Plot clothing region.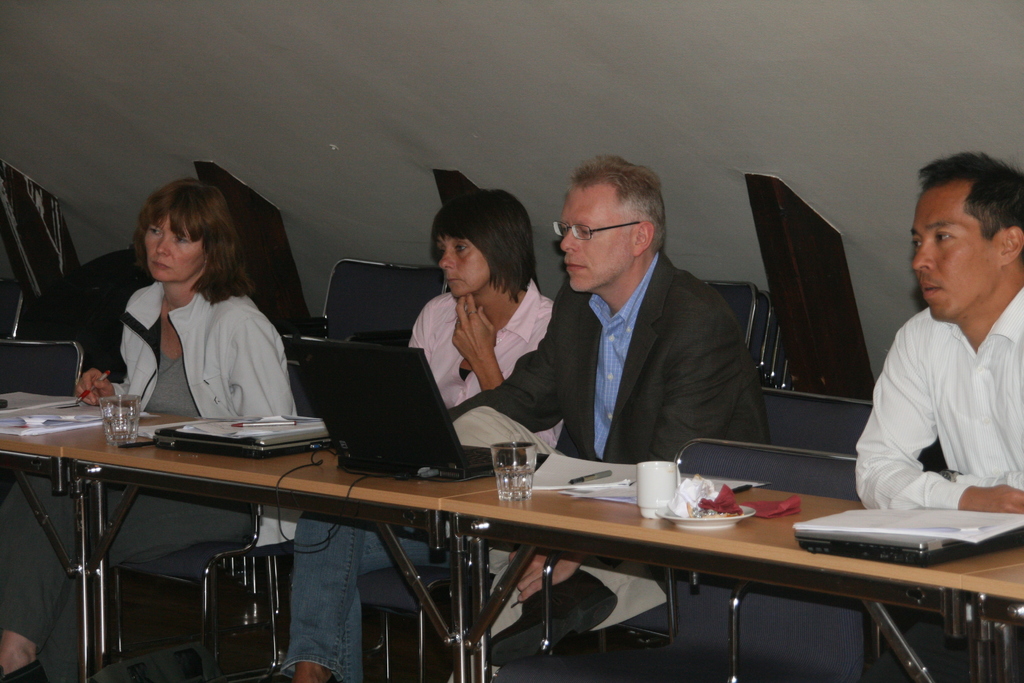
Plotted at [left=274, top=277, right=558, bottom=682].
